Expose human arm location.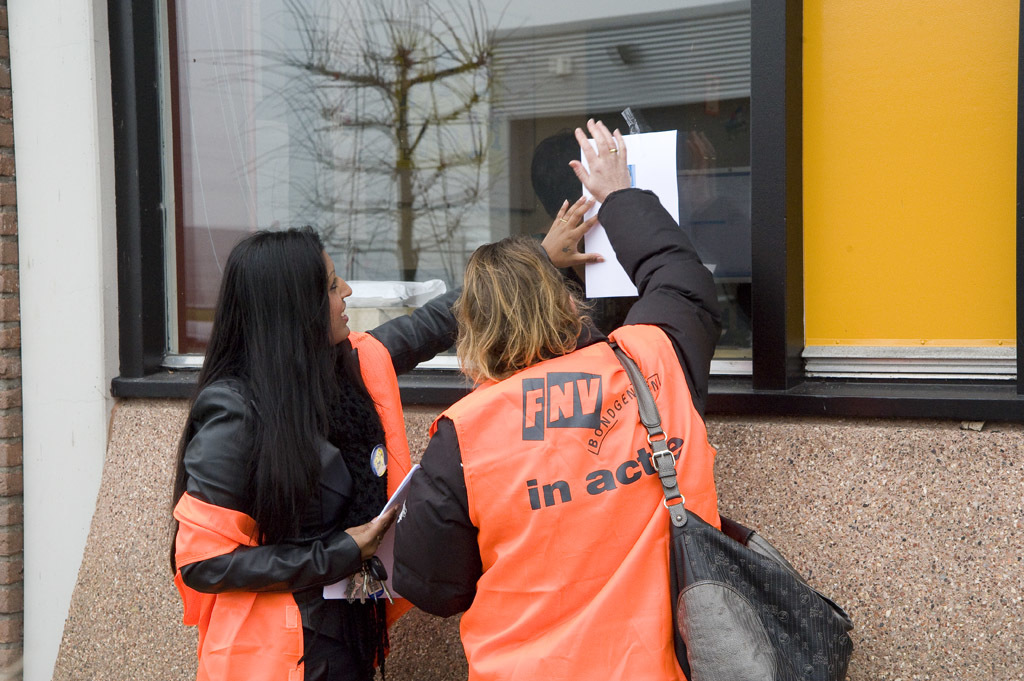
Exposed at (left=360, top=191, right=610, bottom=377).
